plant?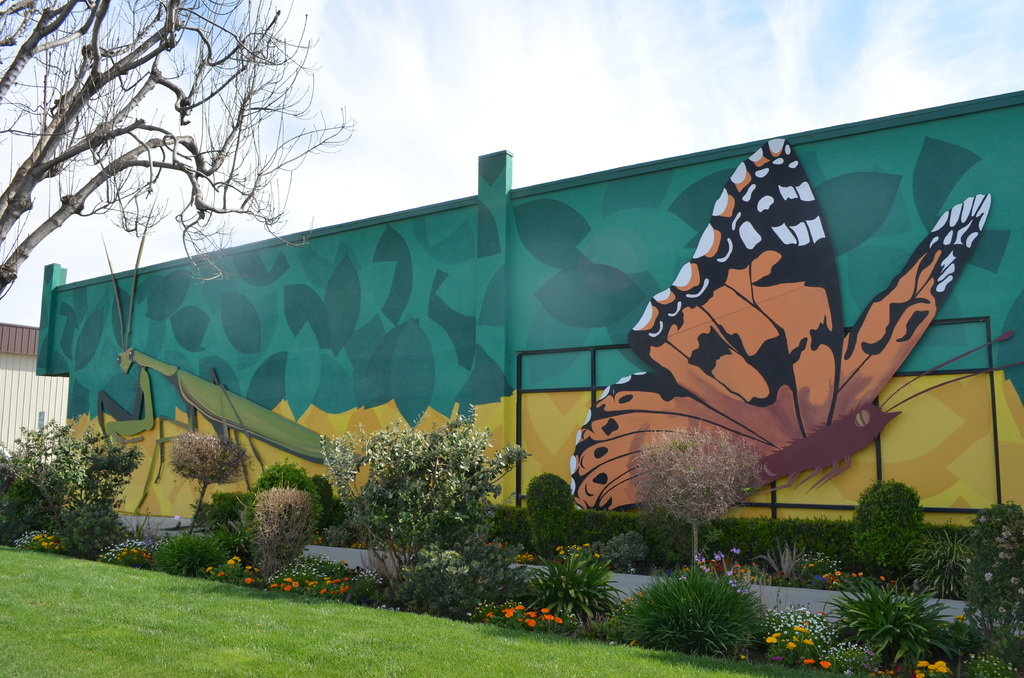
(left=765, top=608, right=831, bottom=658)
